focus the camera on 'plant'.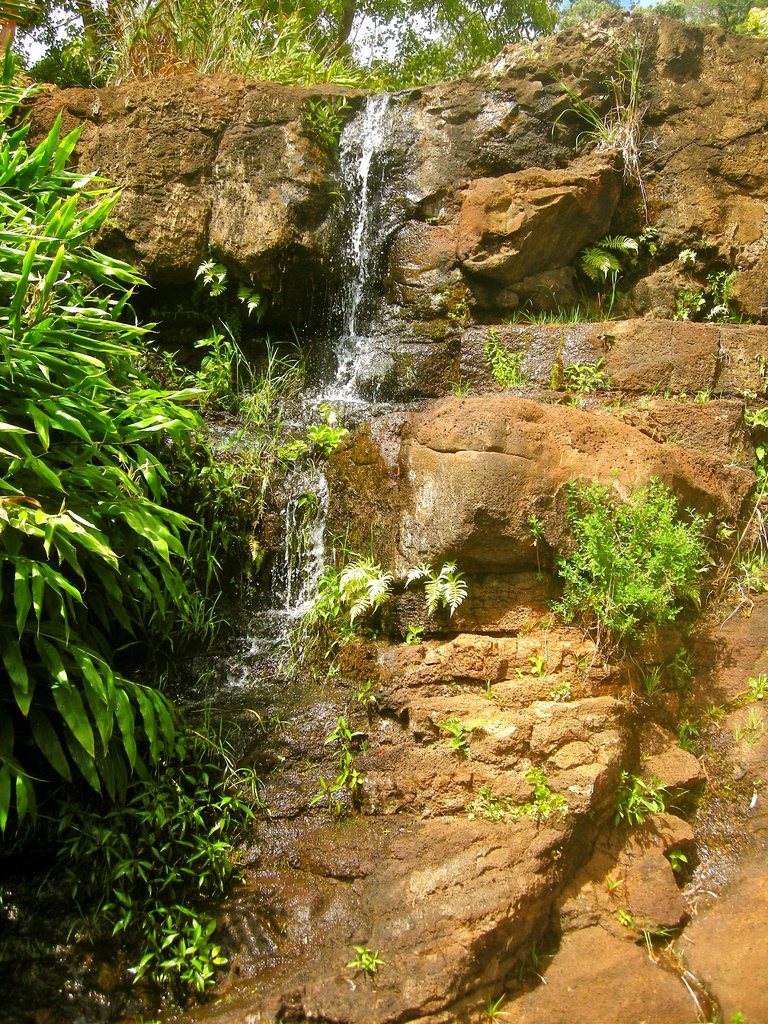
Focus region: [589, 230, 642, 259].
